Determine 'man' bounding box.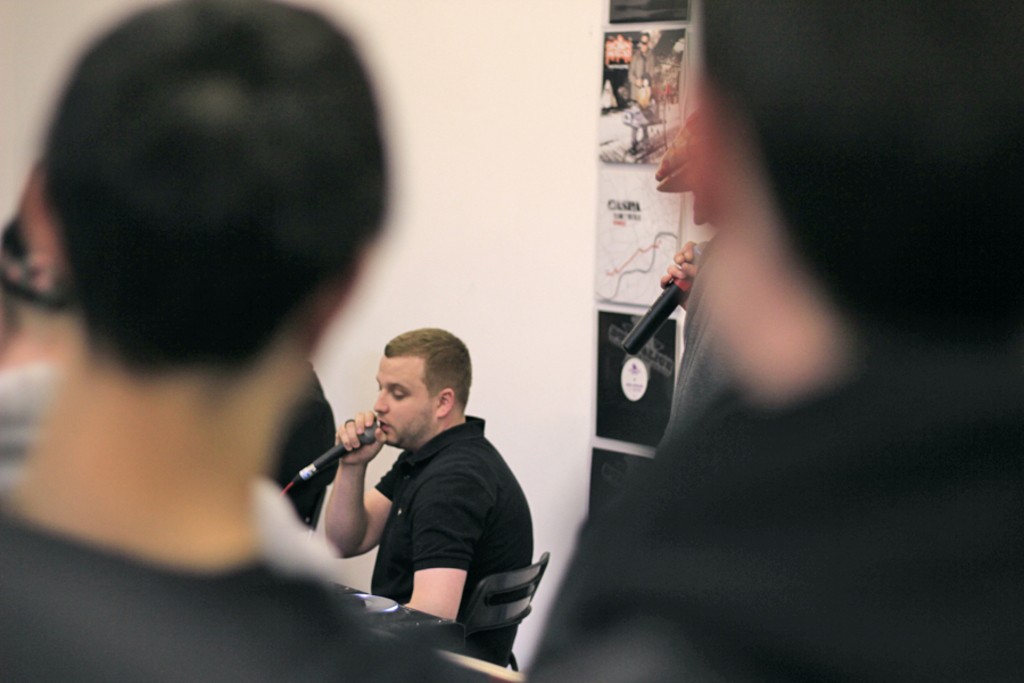
Determined: [x1=0, y1=2, x2=487, y2=682].
